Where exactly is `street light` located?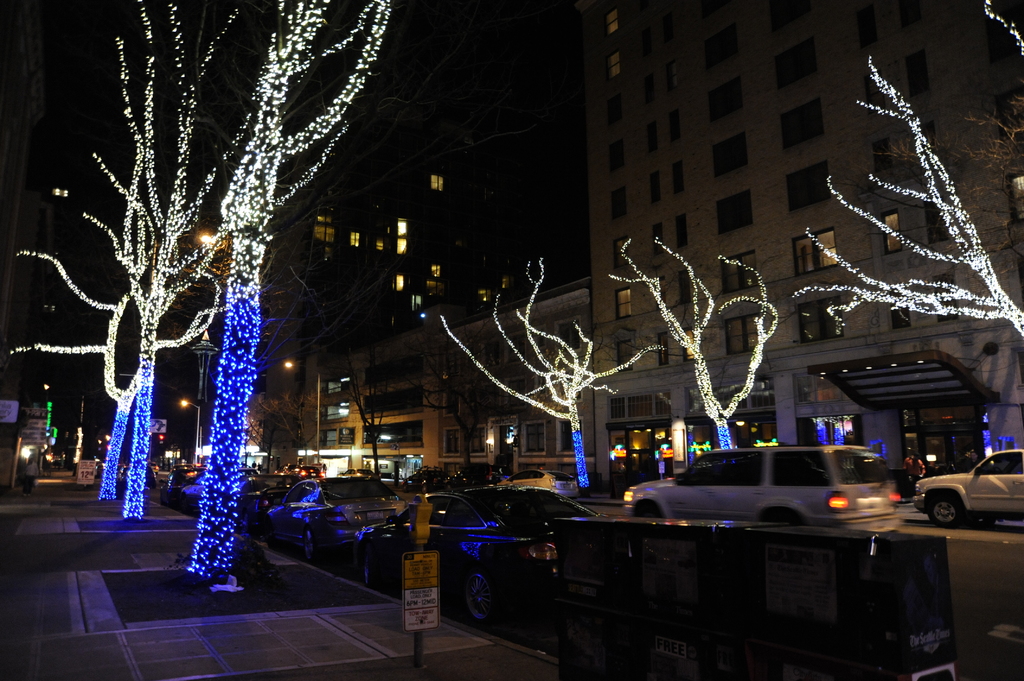
Its bounding box is <bbox>145, 227, 219, 301</bbox>.
